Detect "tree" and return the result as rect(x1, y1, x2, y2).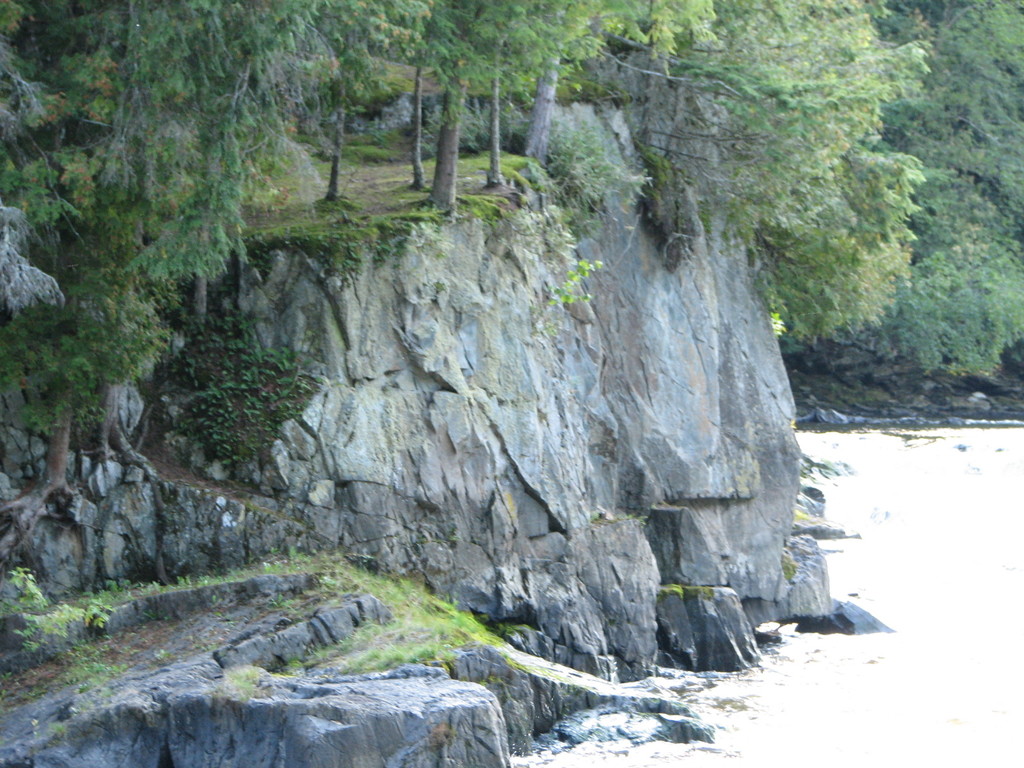
rect(851, 0, 1023, 223).
